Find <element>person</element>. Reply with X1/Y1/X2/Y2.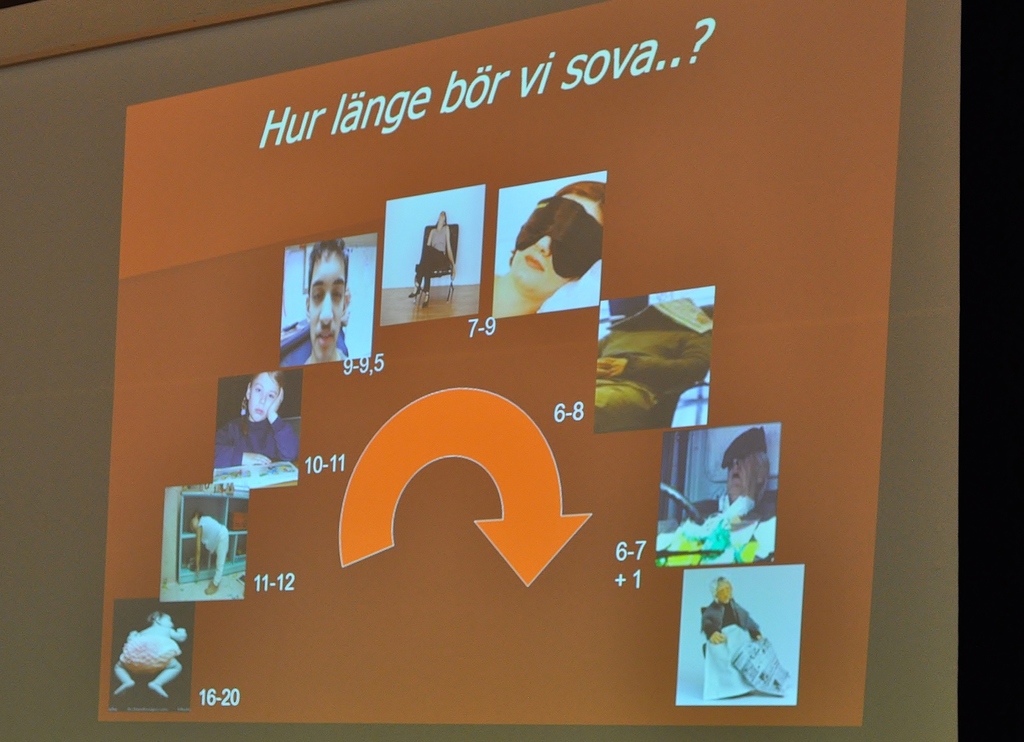
685/429/780/515.
